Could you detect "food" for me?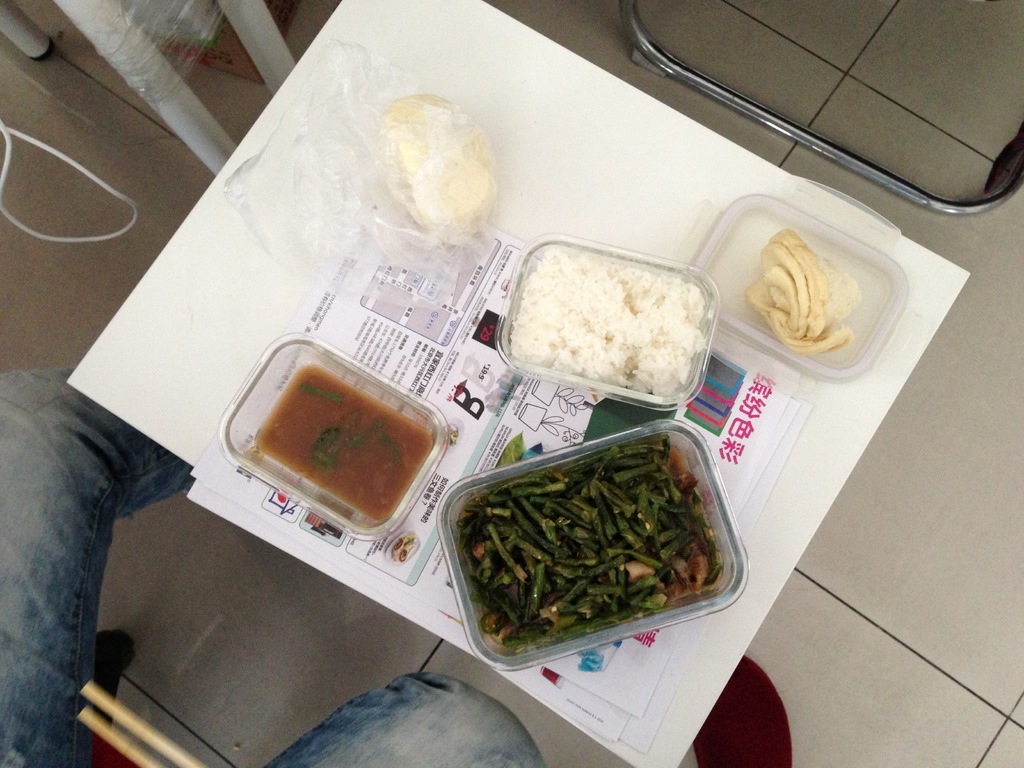
Detection result: 500 241 714 404.
